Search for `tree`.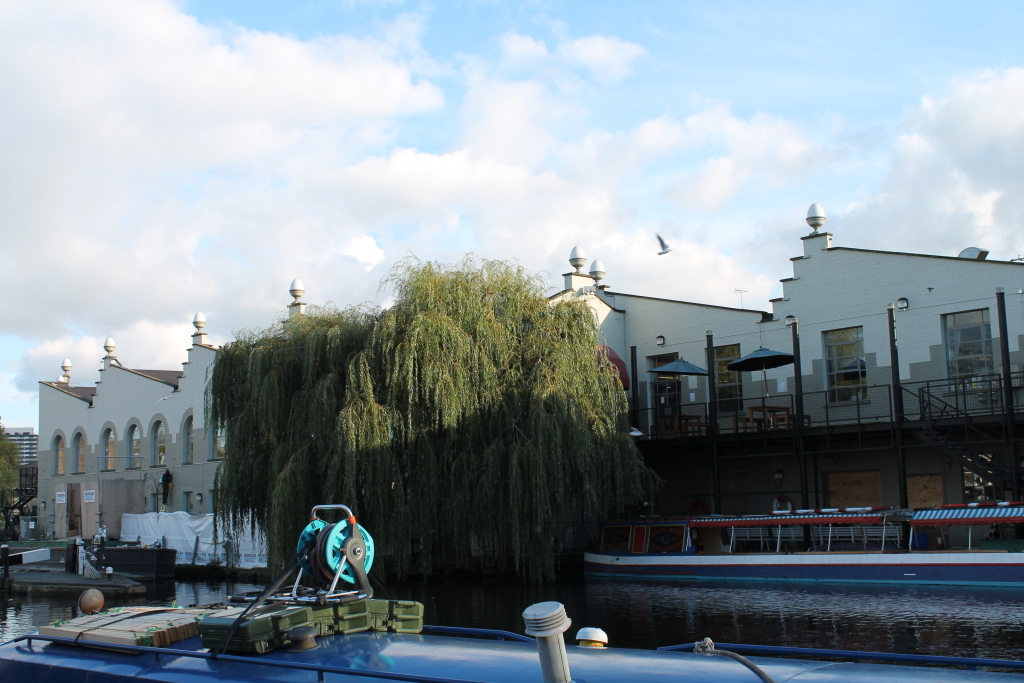
Found at region(0, 418, 34, 522).
